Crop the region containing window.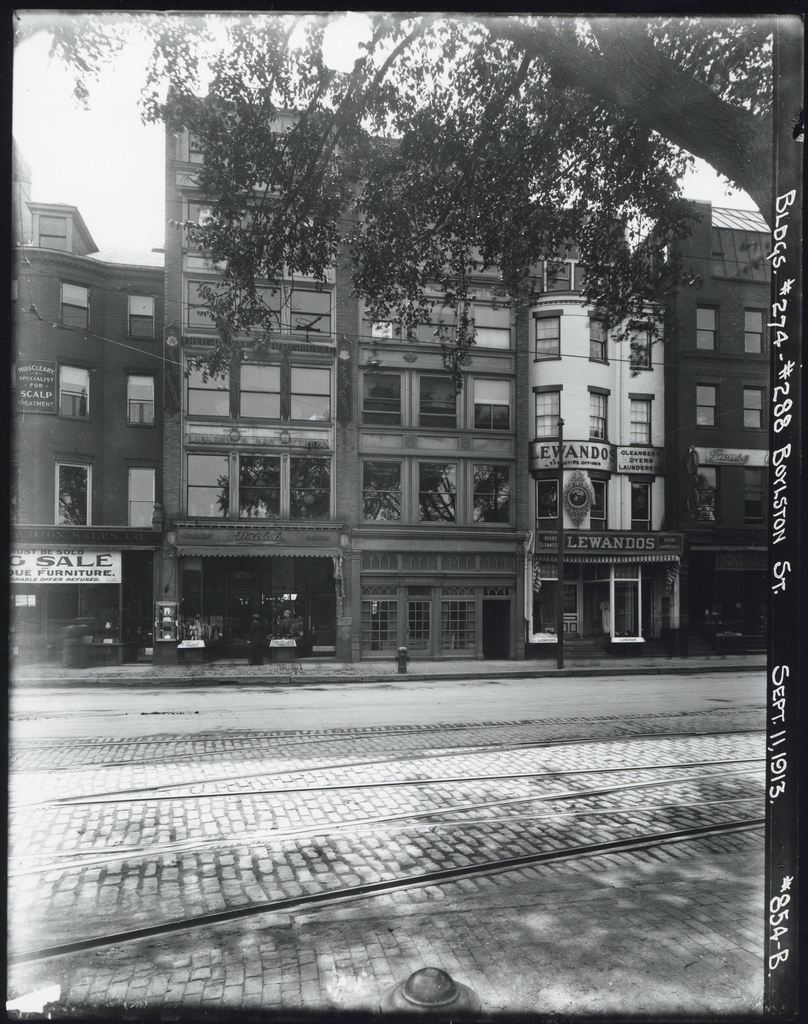
Crop region: rect(132, 462, 156, 532).
